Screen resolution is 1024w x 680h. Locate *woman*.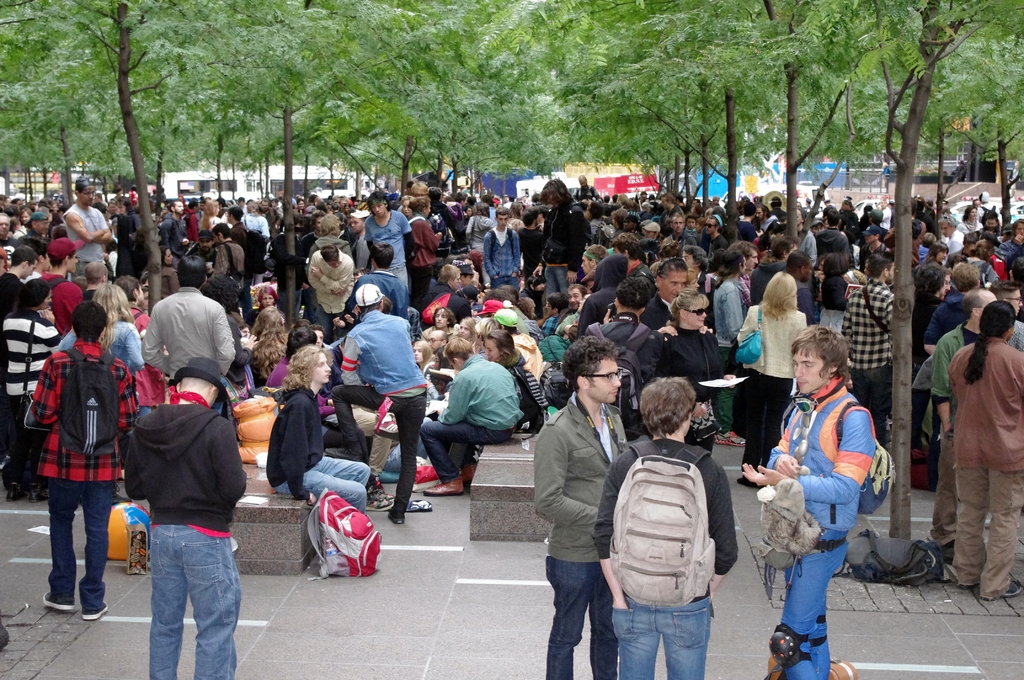
select_region(266, 346, 372, 515).
